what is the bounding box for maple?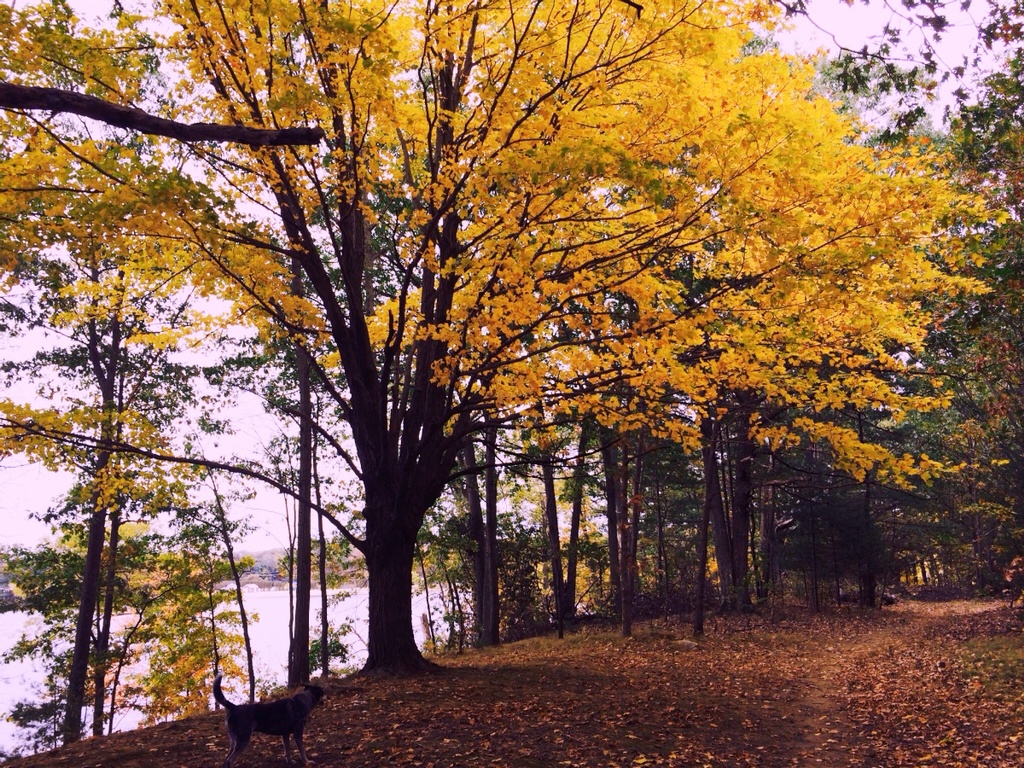
bbox=[0, 0, 323, 750].
